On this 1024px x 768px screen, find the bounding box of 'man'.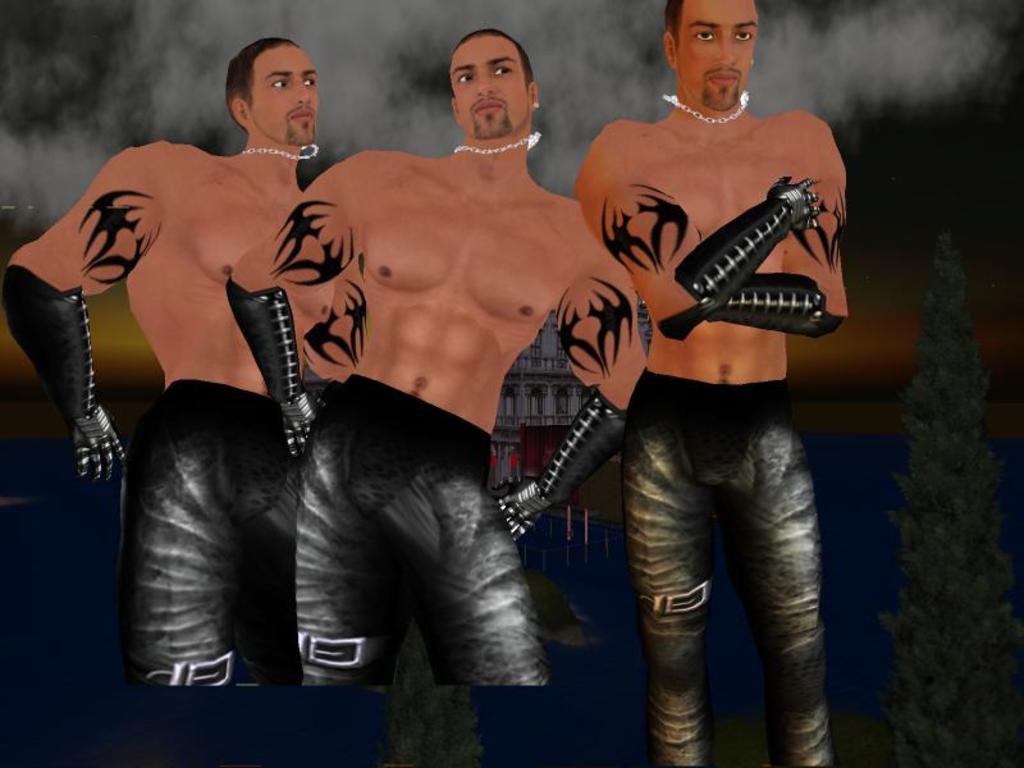
Bounding box: detection(250, 12, 636, 547).
